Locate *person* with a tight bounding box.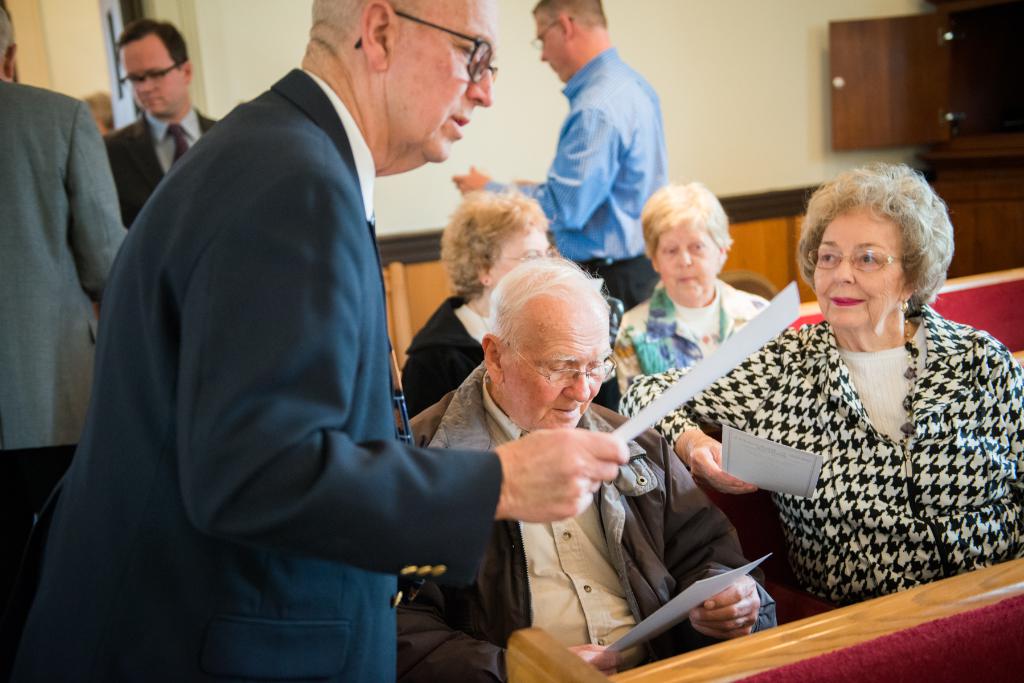
<region>607, 178, 787, 396</region>.
